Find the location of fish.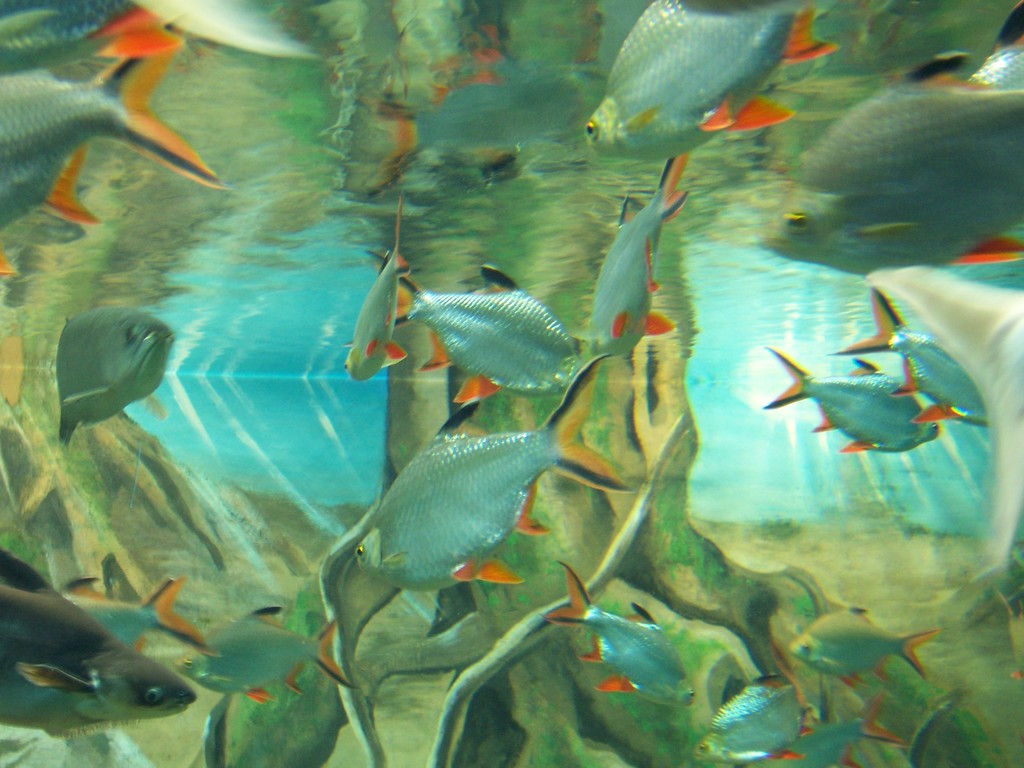
Location: [left=35, top=280, right=180, bottom=455].
